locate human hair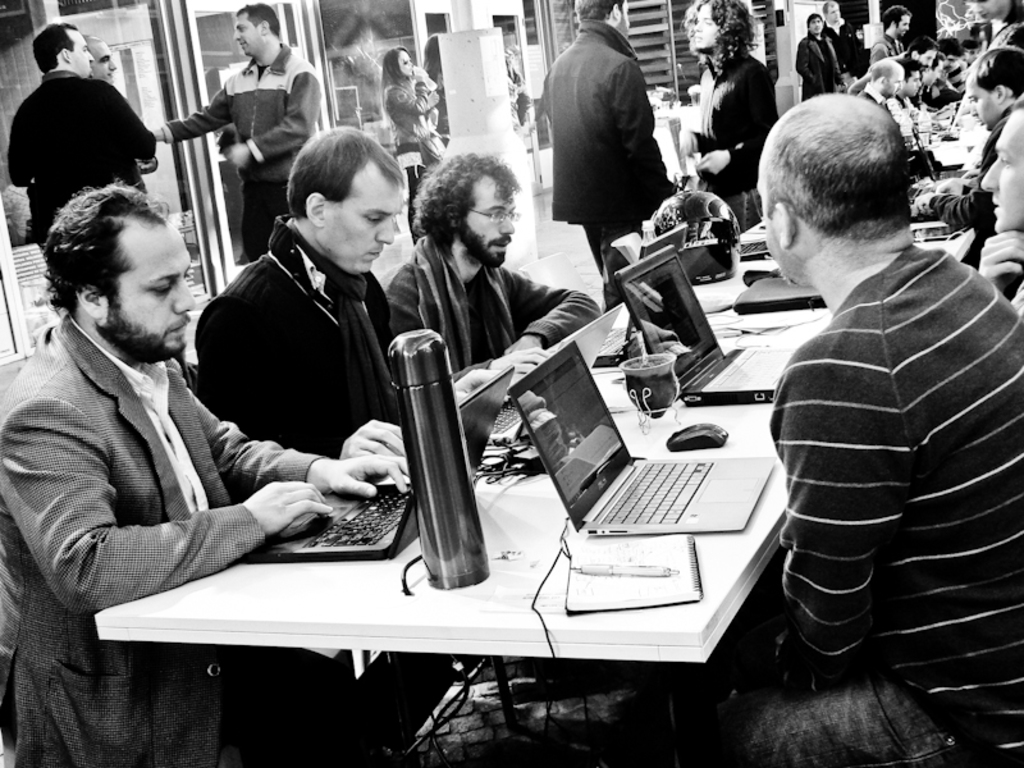
[left=806, top=13, right=822, bottom=29]
